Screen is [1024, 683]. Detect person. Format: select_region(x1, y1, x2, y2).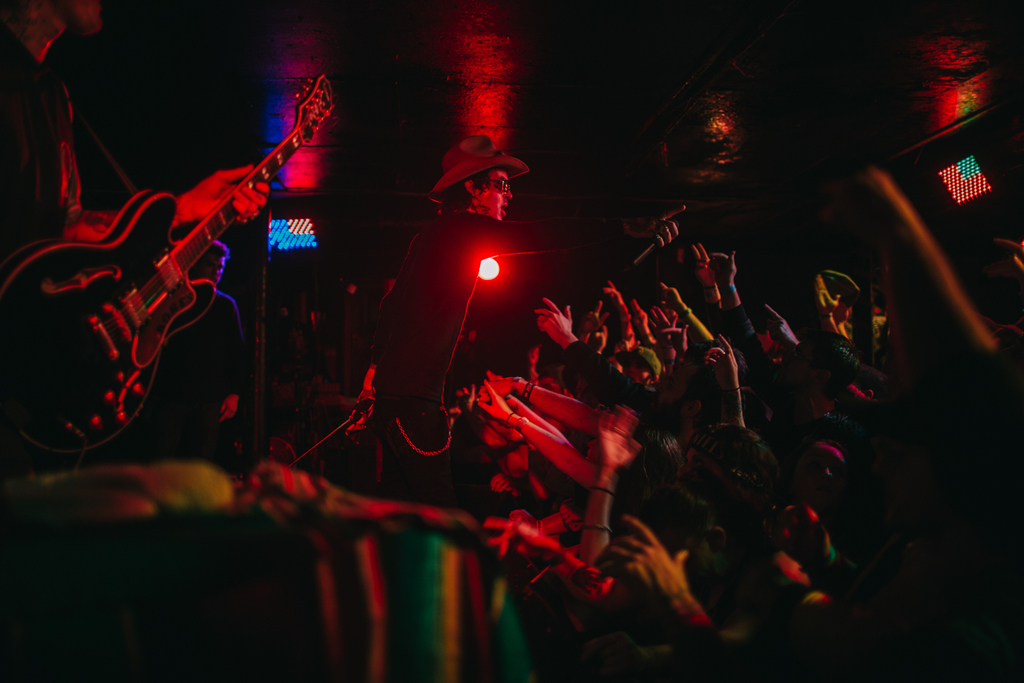
select_region(0, 0, 274, 479).
